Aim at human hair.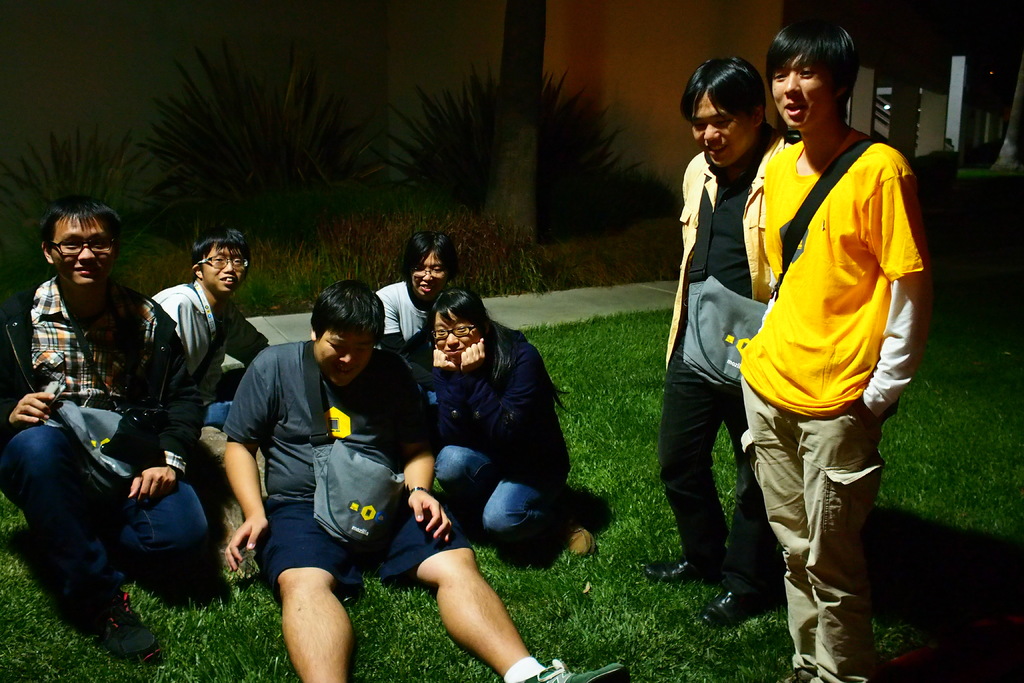
Aimed at (316,279,383,345).
